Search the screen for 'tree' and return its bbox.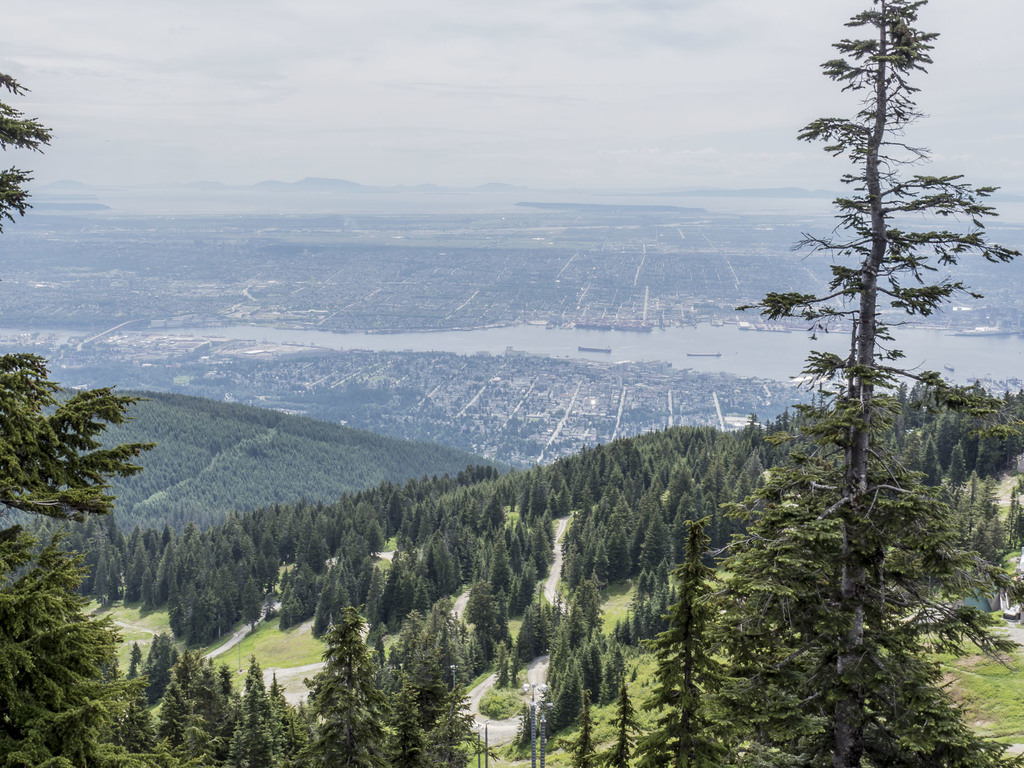
Found: box=[556, 606, 597, 694].
